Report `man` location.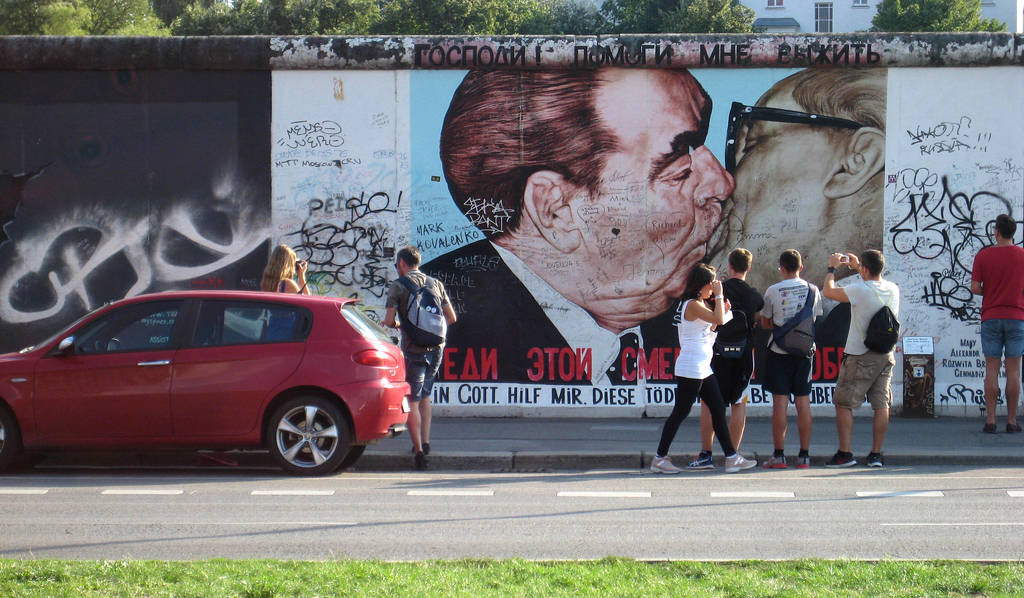
Report: bbox=[753, 246, 820, 467].
